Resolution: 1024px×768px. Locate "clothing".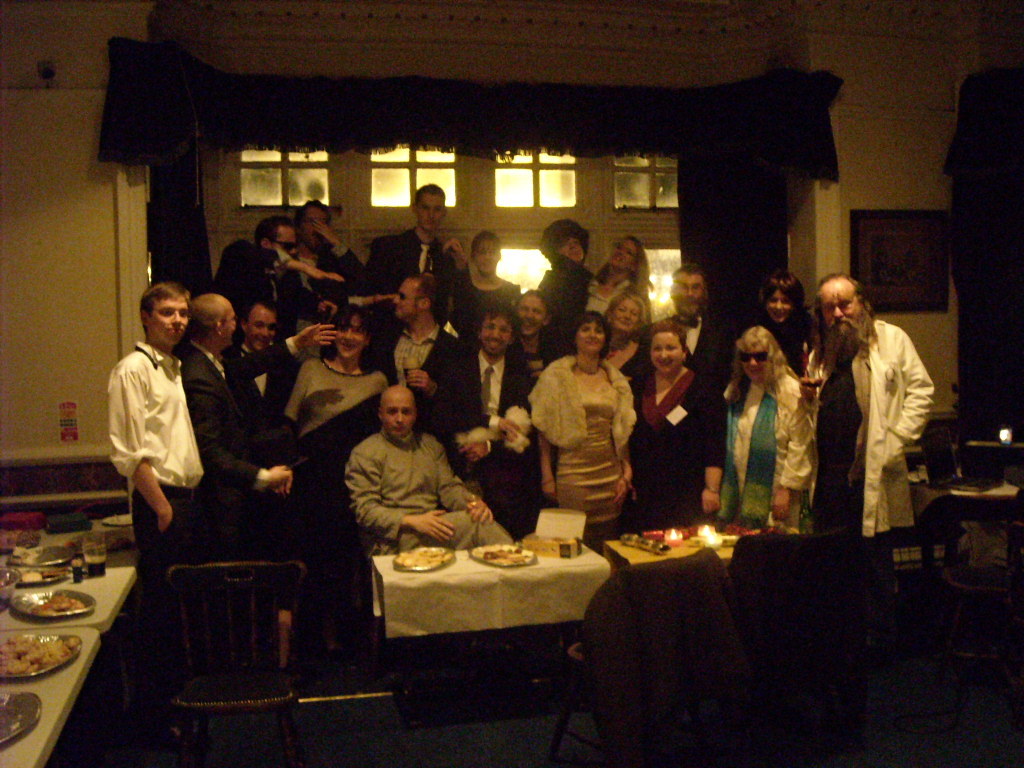
(left=524, top=355, right=639, bottom=525).
